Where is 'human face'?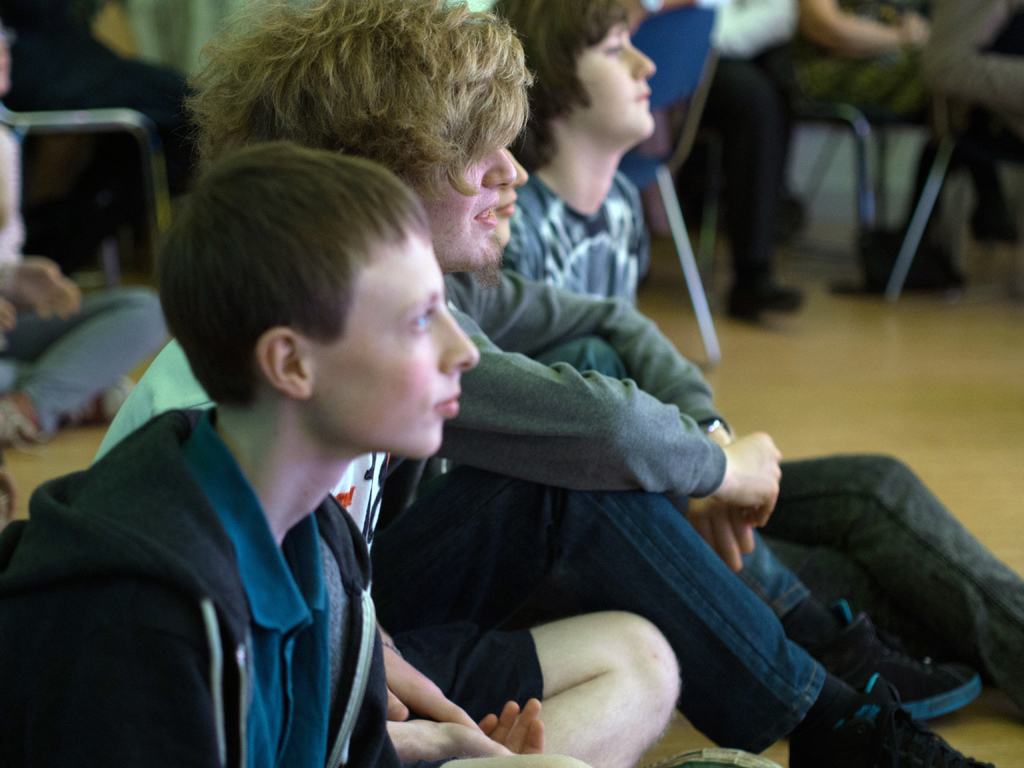
l=565, t=29, r=657, b=129.
